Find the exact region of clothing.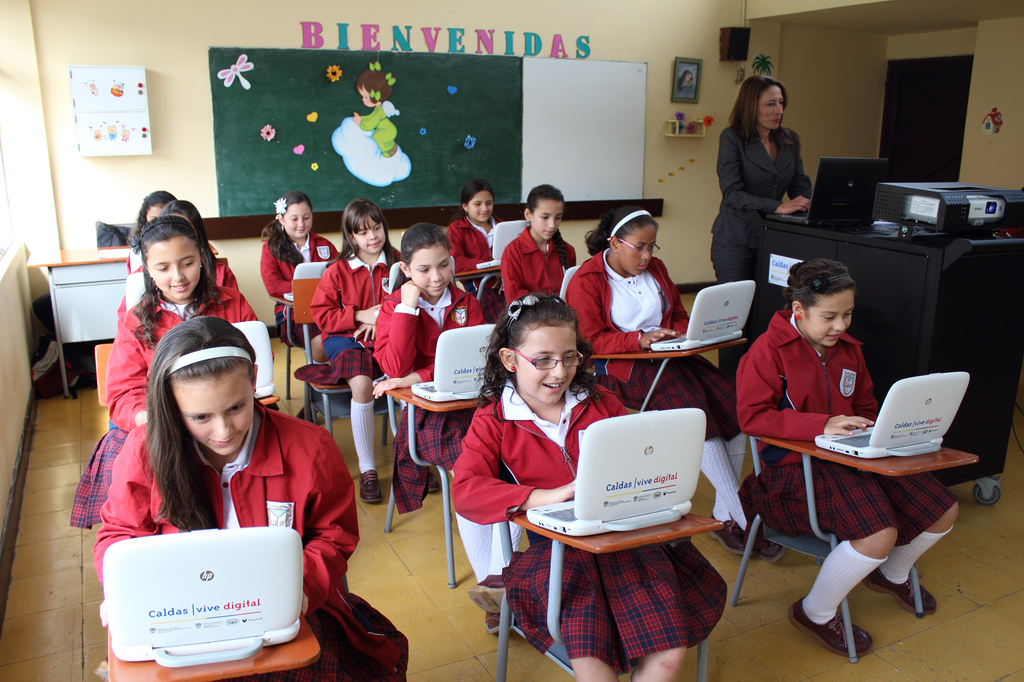
Exact region: (left=706, top=115, right=813, bottom=385).
